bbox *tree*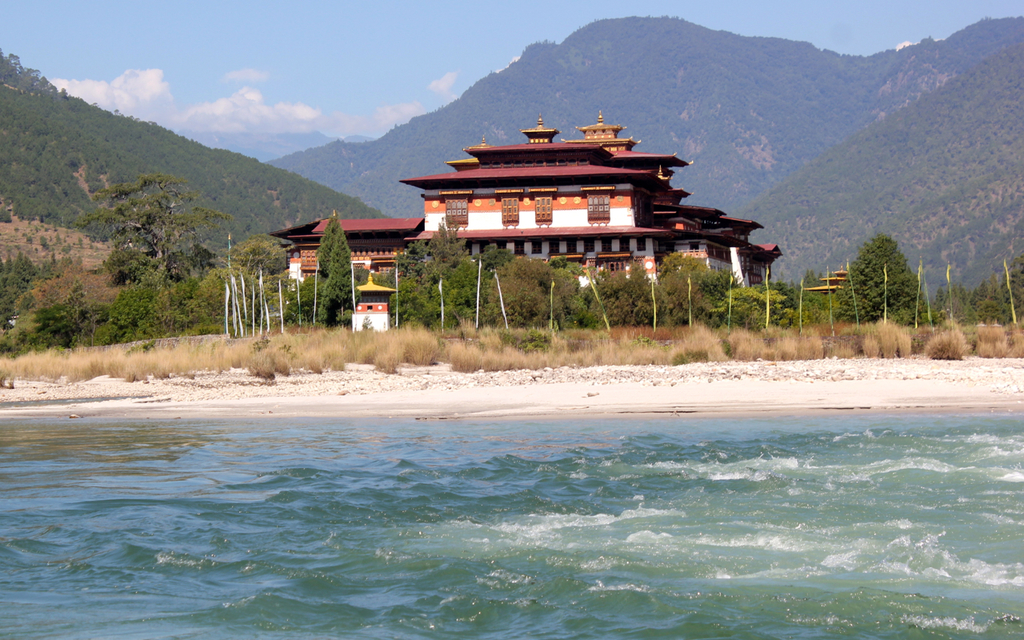
(101, 272, 158, 339)
